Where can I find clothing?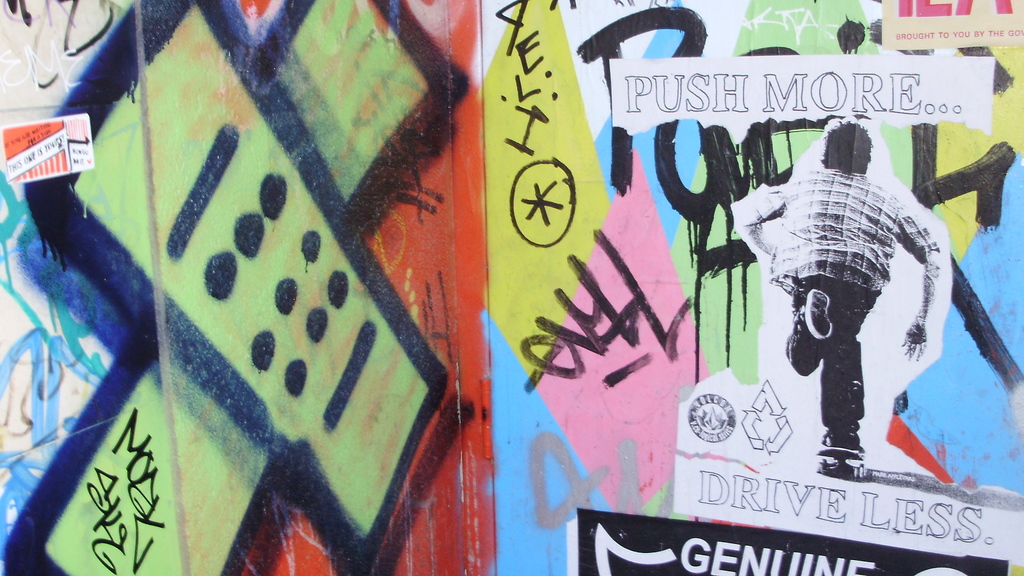
You can find it at bbox=(749, 166, 941, 444).
